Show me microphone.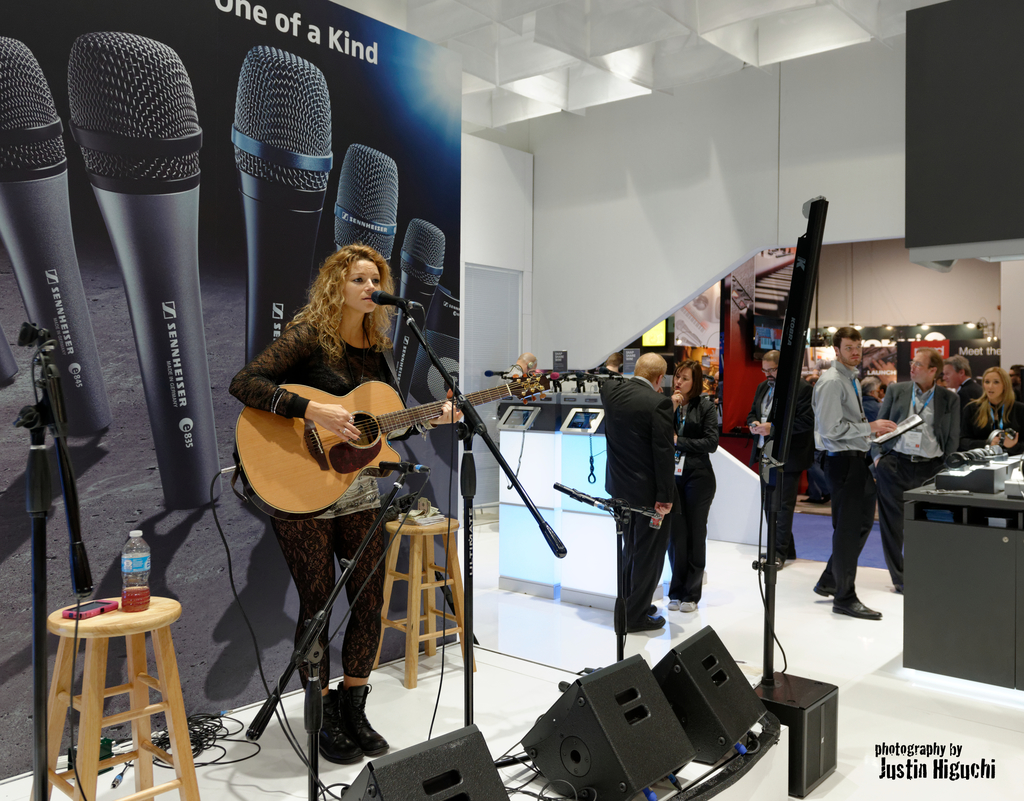
microphone is here: [64,33,216,508].
